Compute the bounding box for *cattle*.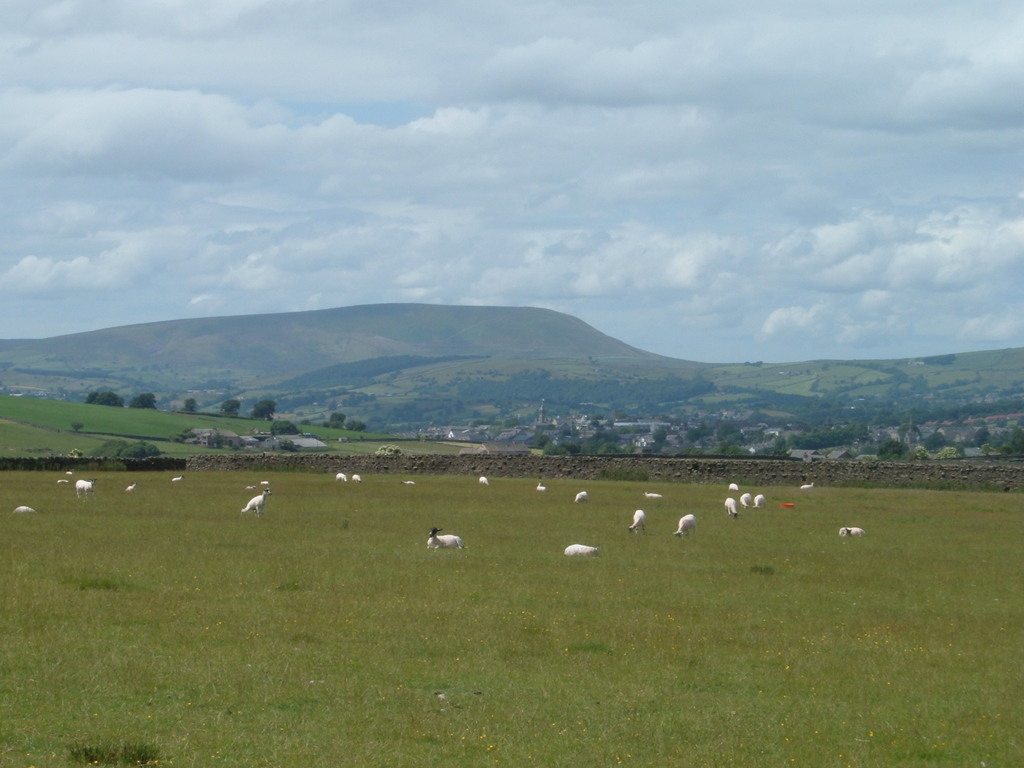
(723, 499, 739, 522).
